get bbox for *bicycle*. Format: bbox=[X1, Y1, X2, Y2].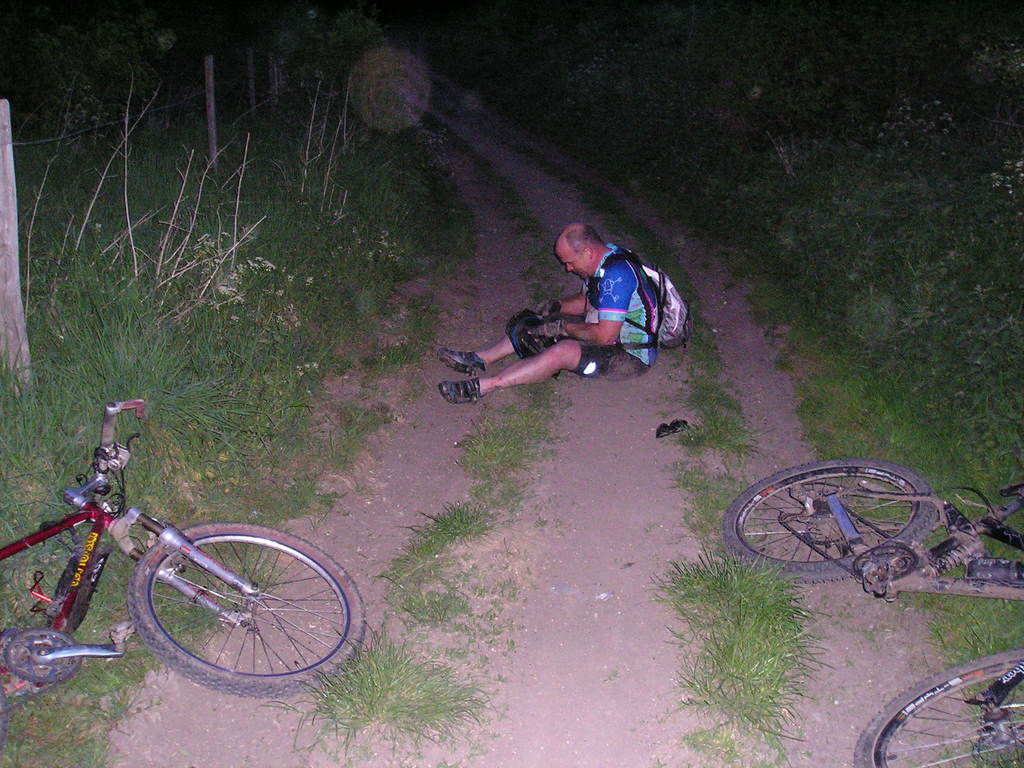
bbox=[723, 455, 1023, 767].
